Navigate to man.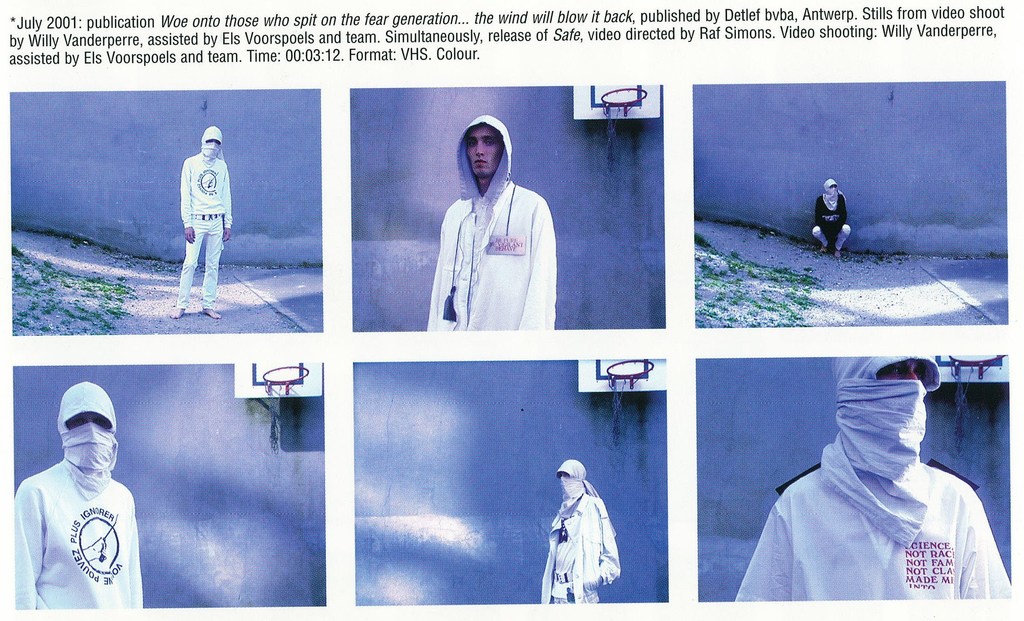
Navigation target: [left=808, top=179, right=849, bottom=264].
